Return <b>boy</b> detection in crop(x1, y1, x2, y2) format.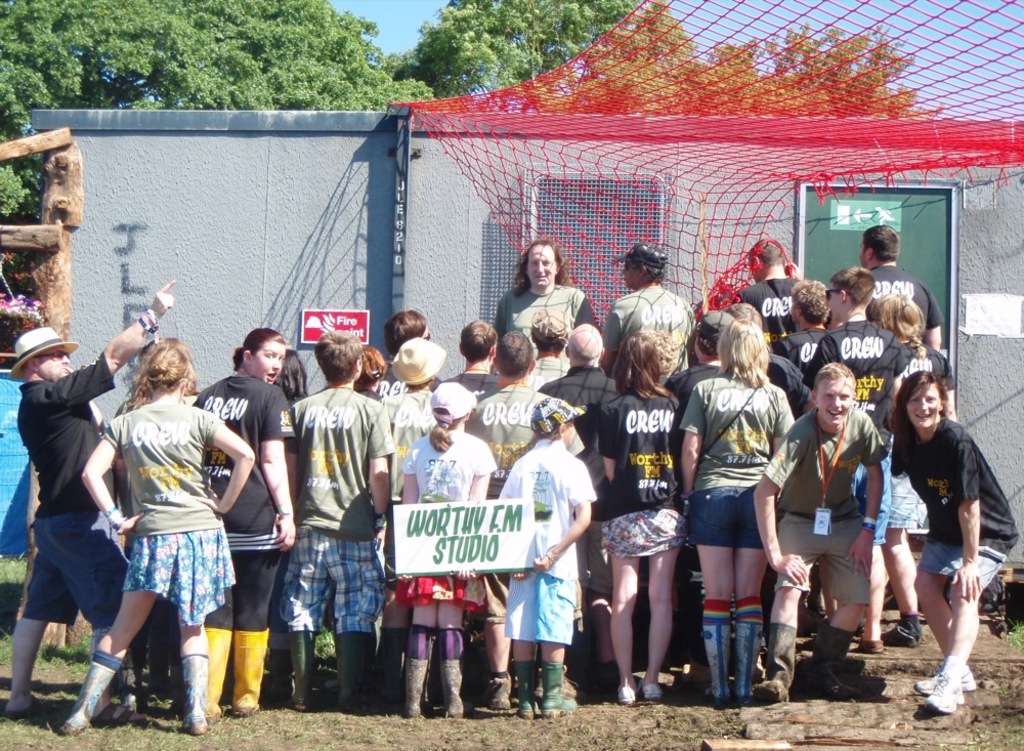
crop(279, 329, 387, 706).
